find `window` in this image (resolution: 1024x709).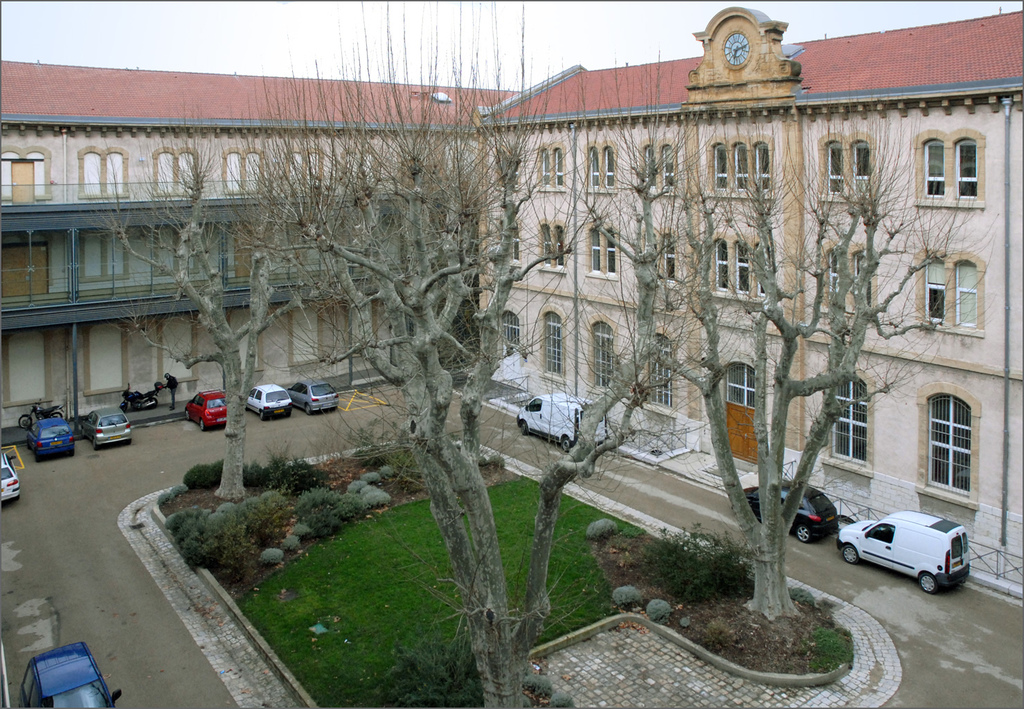
crop(645, 323, 676, 406).
